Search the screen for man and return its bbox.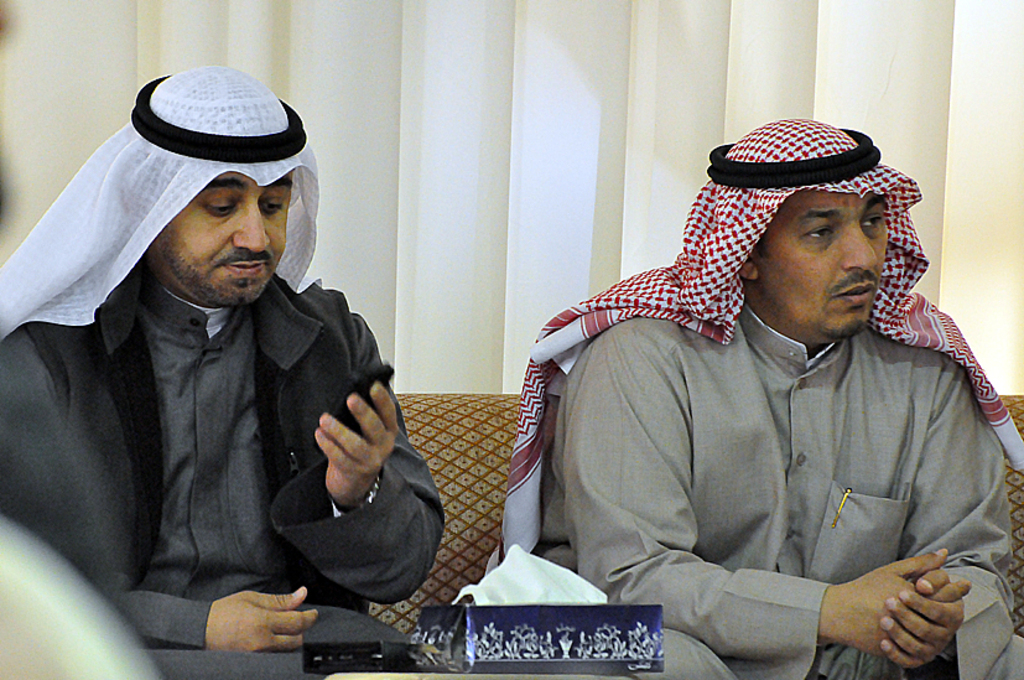
Found: 0 64 451 679.
